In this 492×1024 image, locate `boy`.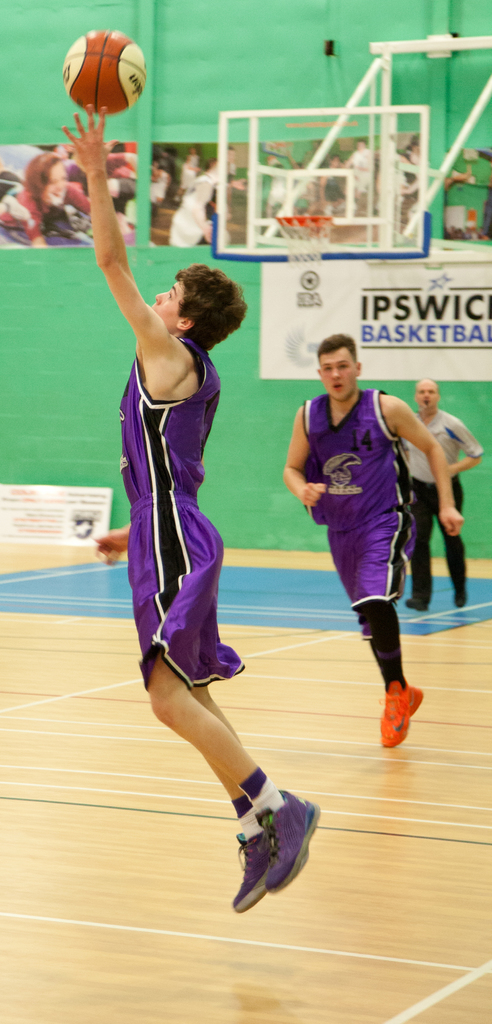
Bounding box: rect(58, 102, 323, 911).
